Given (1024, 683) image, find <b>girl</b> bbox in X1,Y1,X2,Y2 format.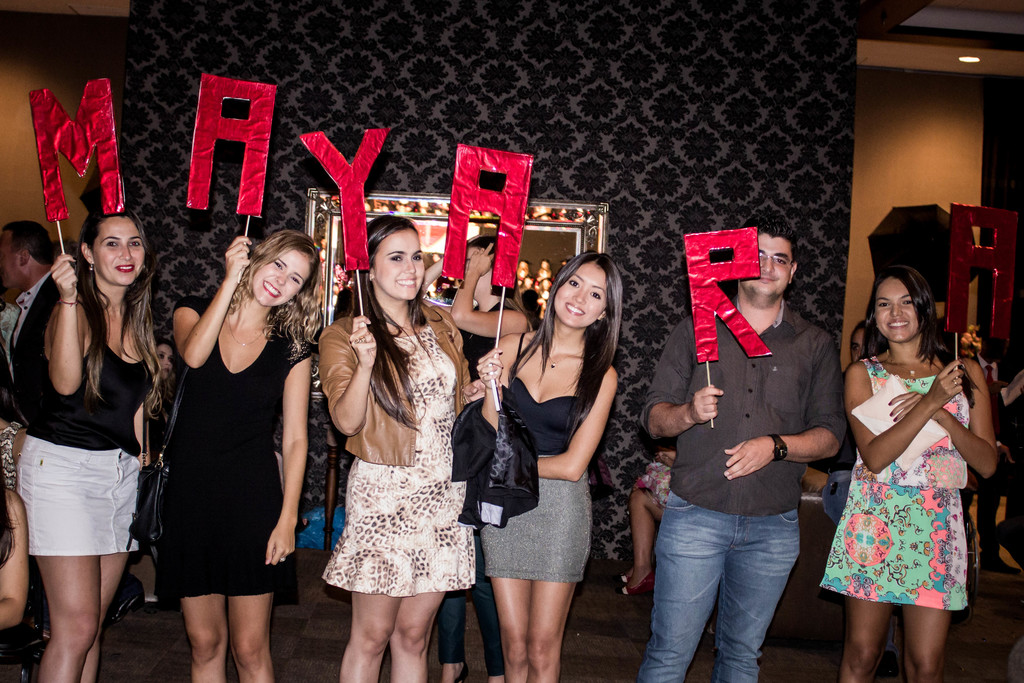
157,73,317,682.
